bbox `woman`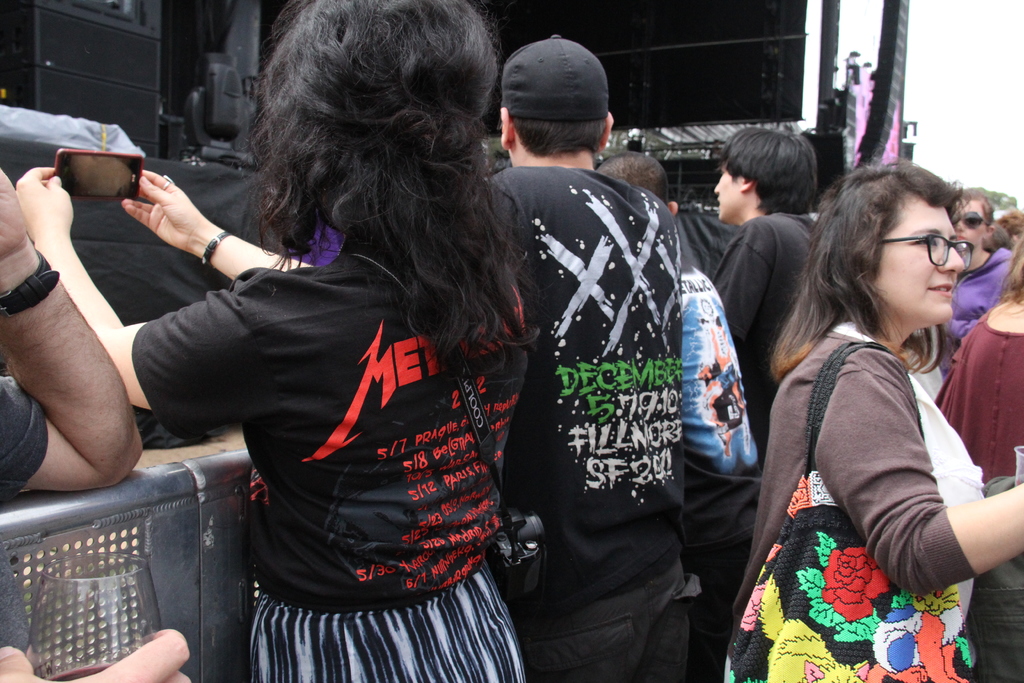
bbox(2, 0, 537, 682)
